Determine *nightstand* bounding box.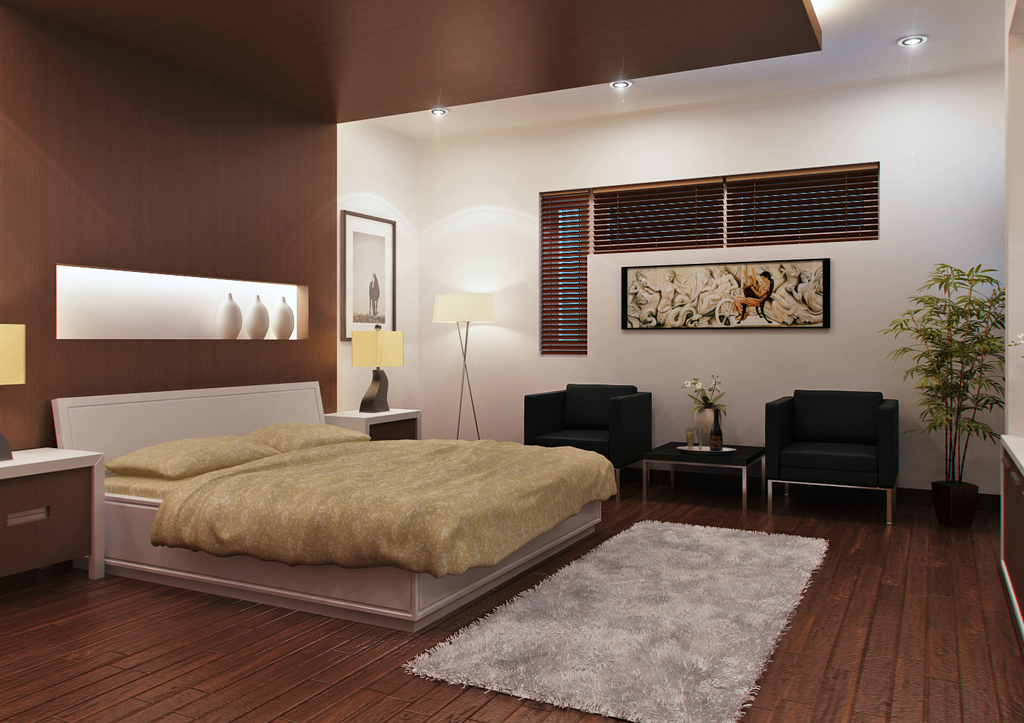
Determined: l=0, t=437, r=81, b=593.
